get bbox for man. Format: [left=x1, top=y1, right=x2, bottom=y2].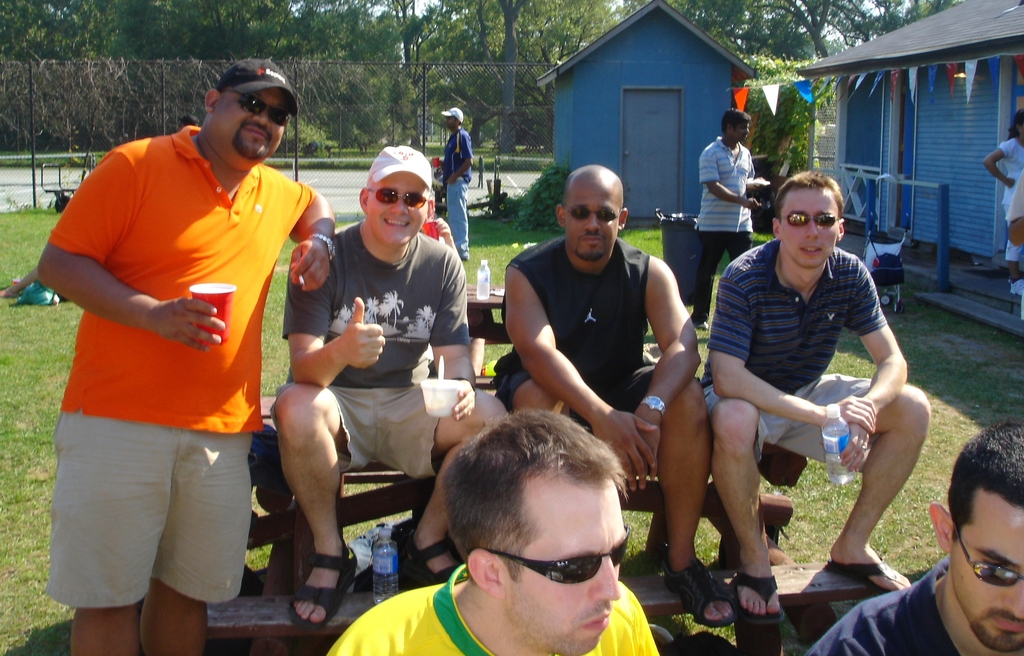
[left=700, top=169, right=934, bottom=628].
